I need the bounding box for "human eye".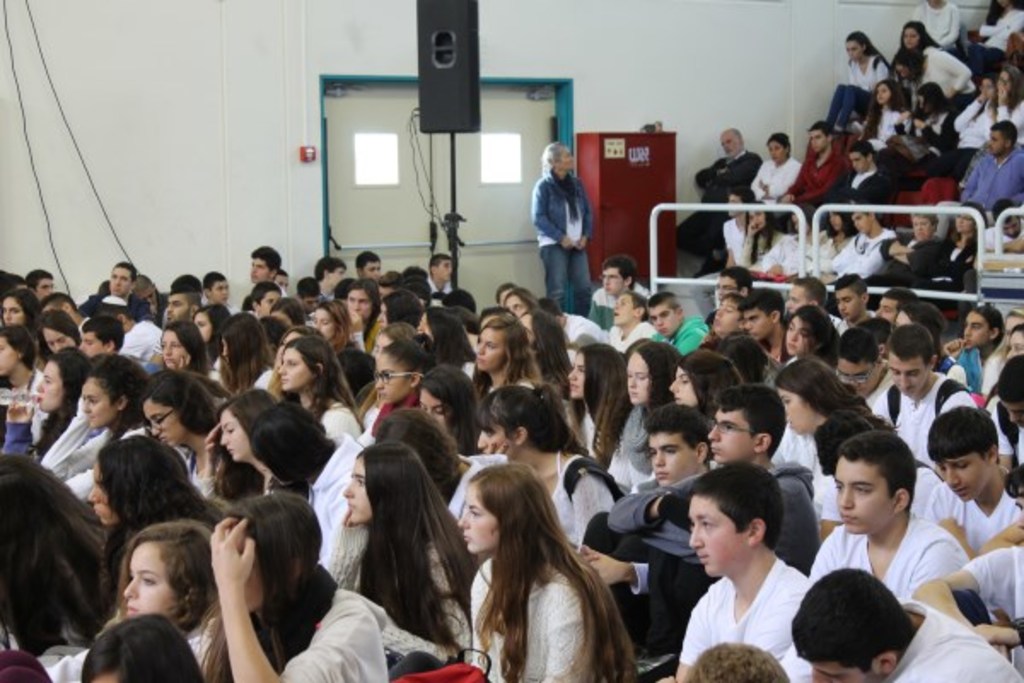
Here it is: l=466, t=505, r=481, b=517.
